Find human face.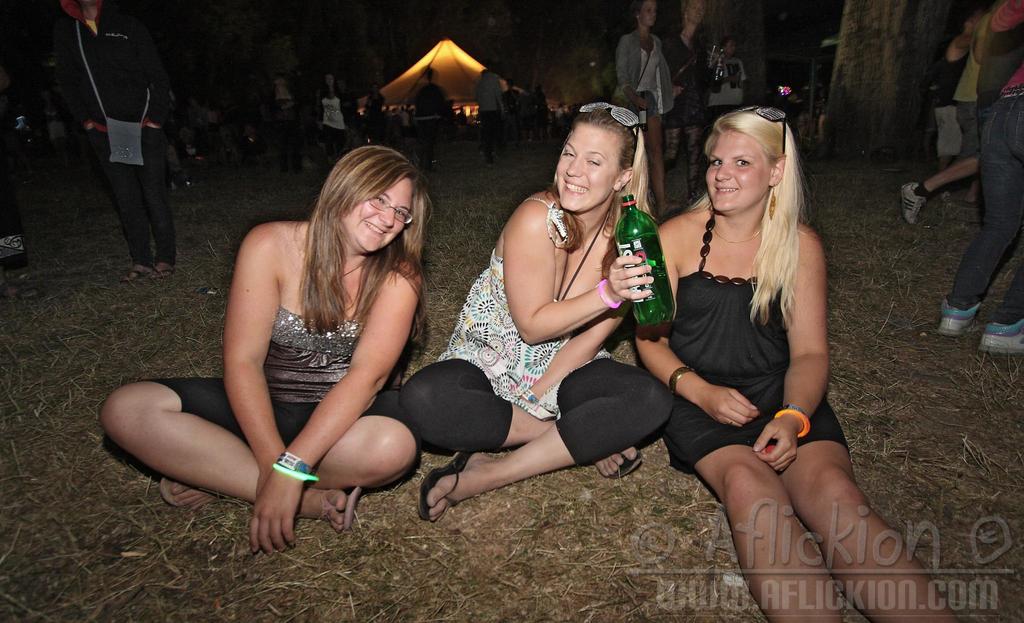
x1=340 y1=174 x2=413 y2=250.
